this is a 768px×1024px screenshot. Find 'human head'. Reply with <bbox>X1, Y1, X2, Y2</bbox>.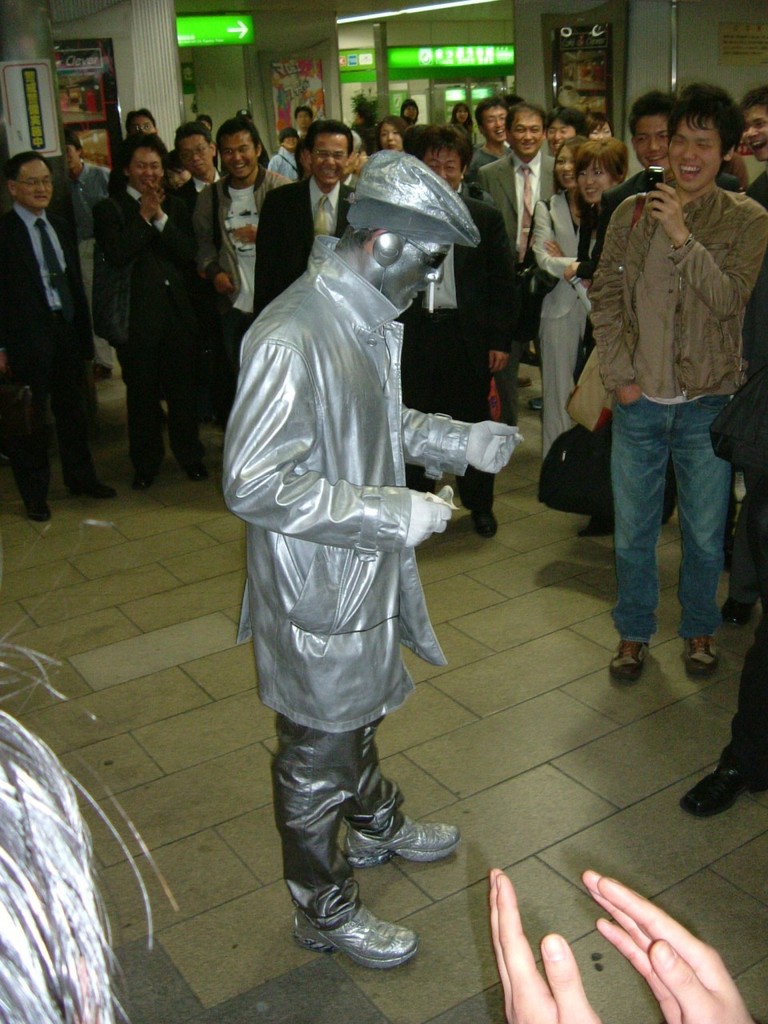
<bbox>551, 134, 581, 189</bbox>.
